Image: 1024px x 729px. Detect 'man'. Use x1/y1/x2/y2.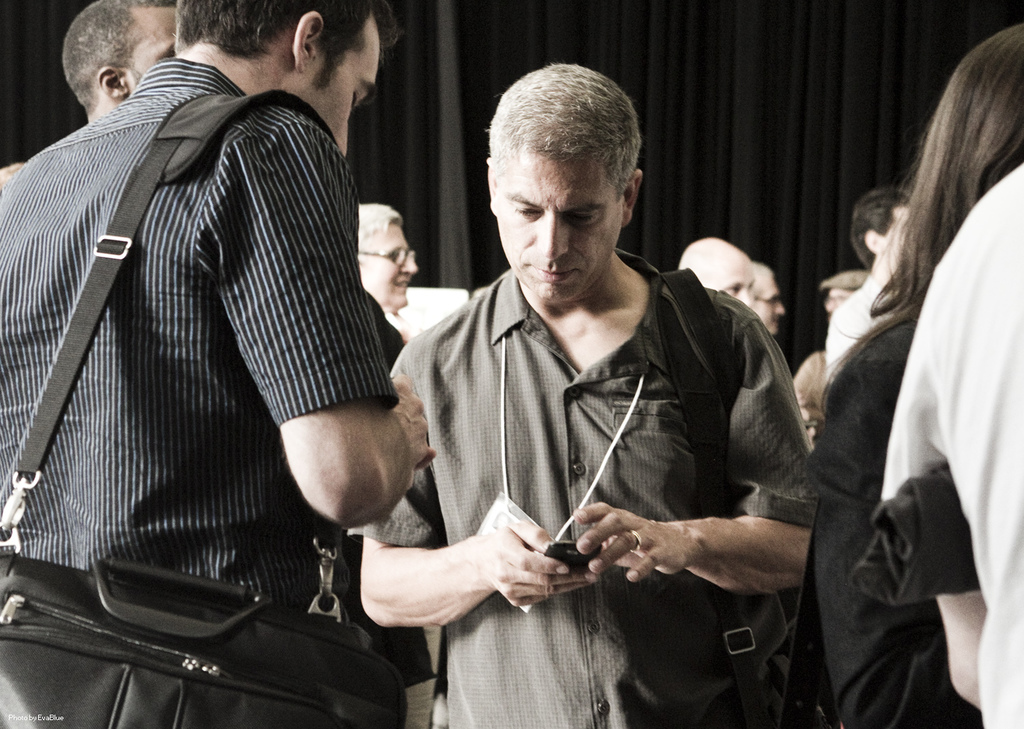
344/63/821/728.
